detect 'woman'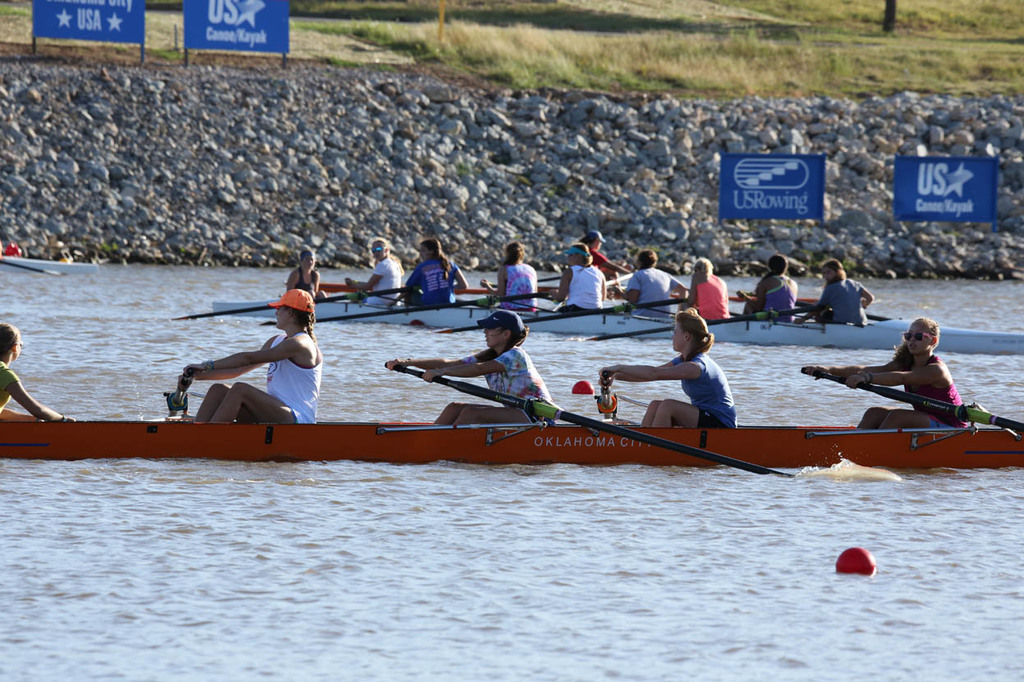
bbox=[340, 241, 406, 310]
